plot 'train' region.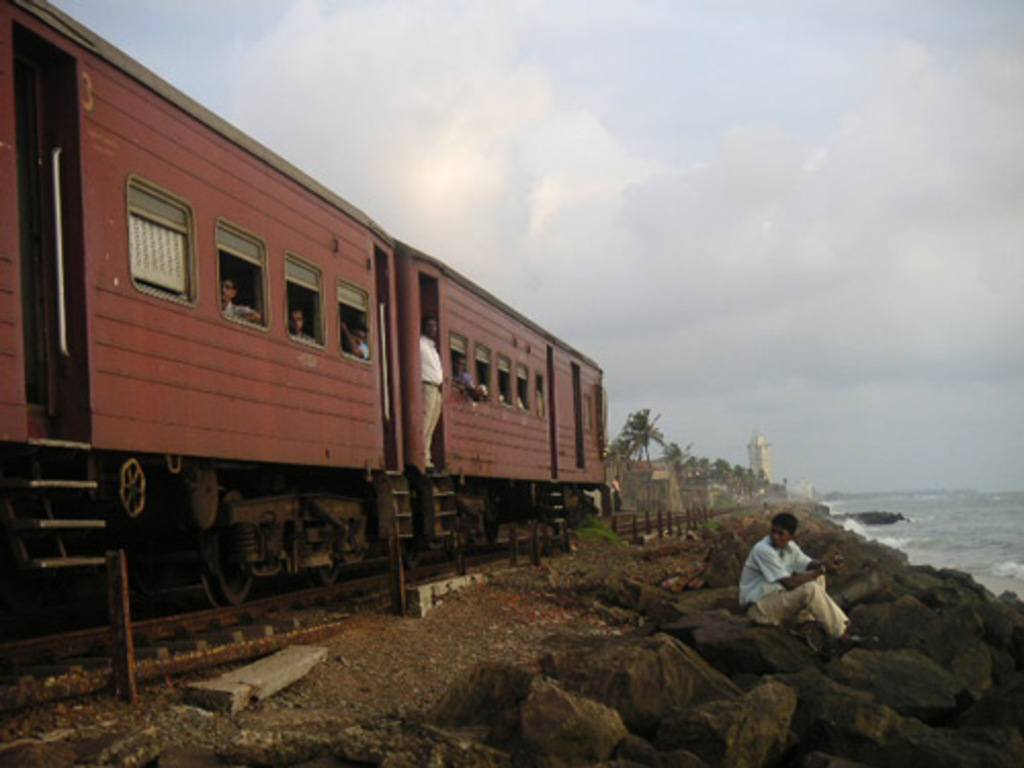
Plotted at box(0, 0, 598, 649).
